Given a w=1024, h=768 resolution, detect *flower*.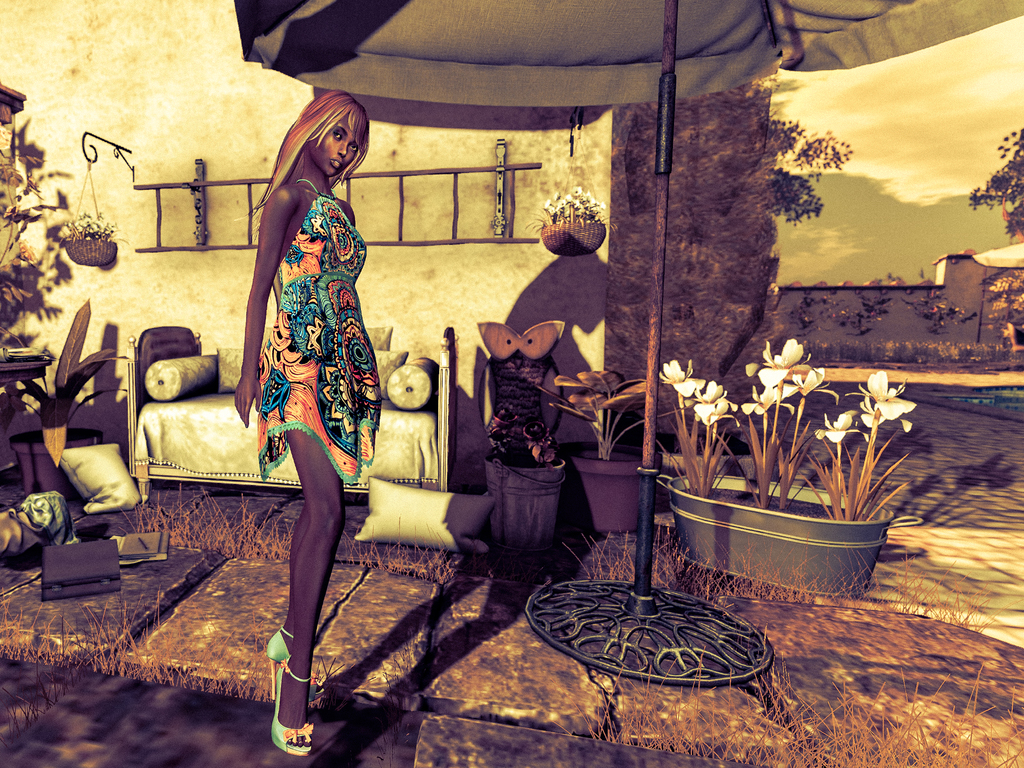
{"left": 845, "top": 368, "right": 916, "bottom": 419}.
